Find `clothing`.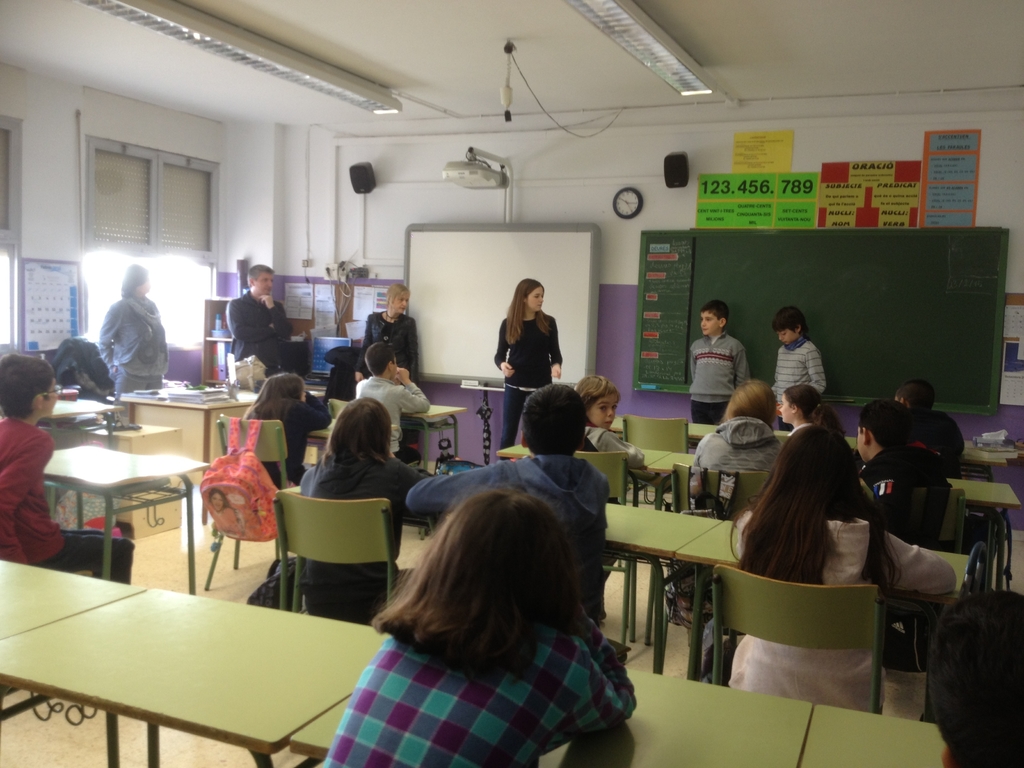
BBox(689, 415, 781, 503).
